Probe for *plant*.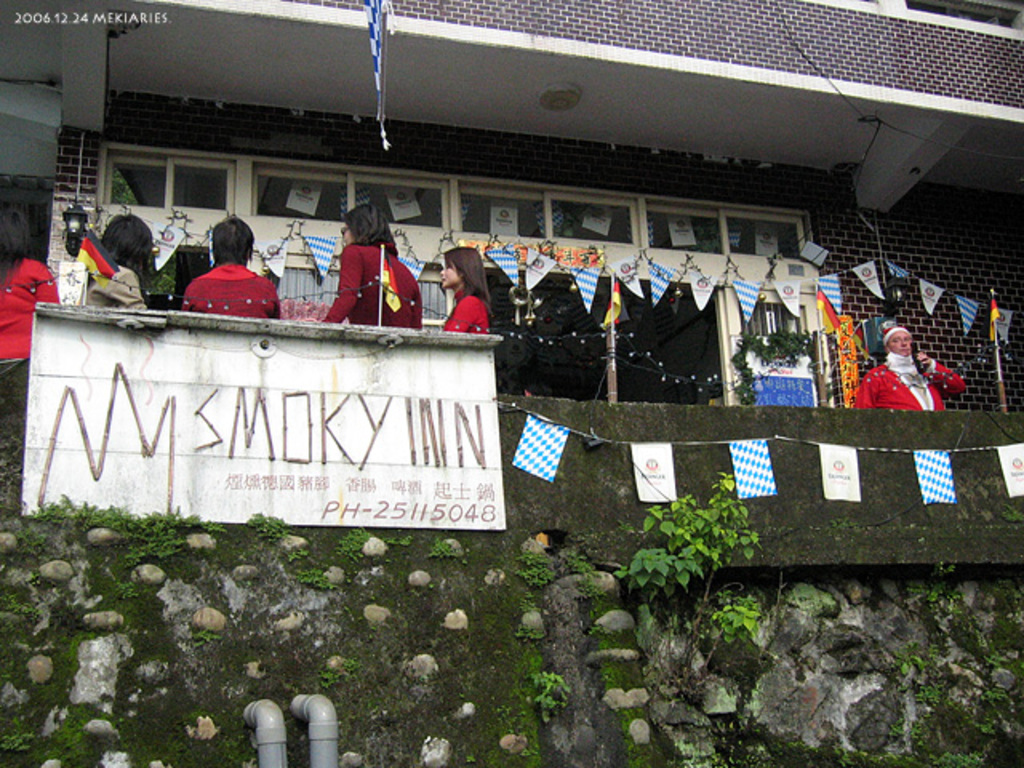
Probe result: pyautogui.locateOnScreen(338, 533, 370, 552).
